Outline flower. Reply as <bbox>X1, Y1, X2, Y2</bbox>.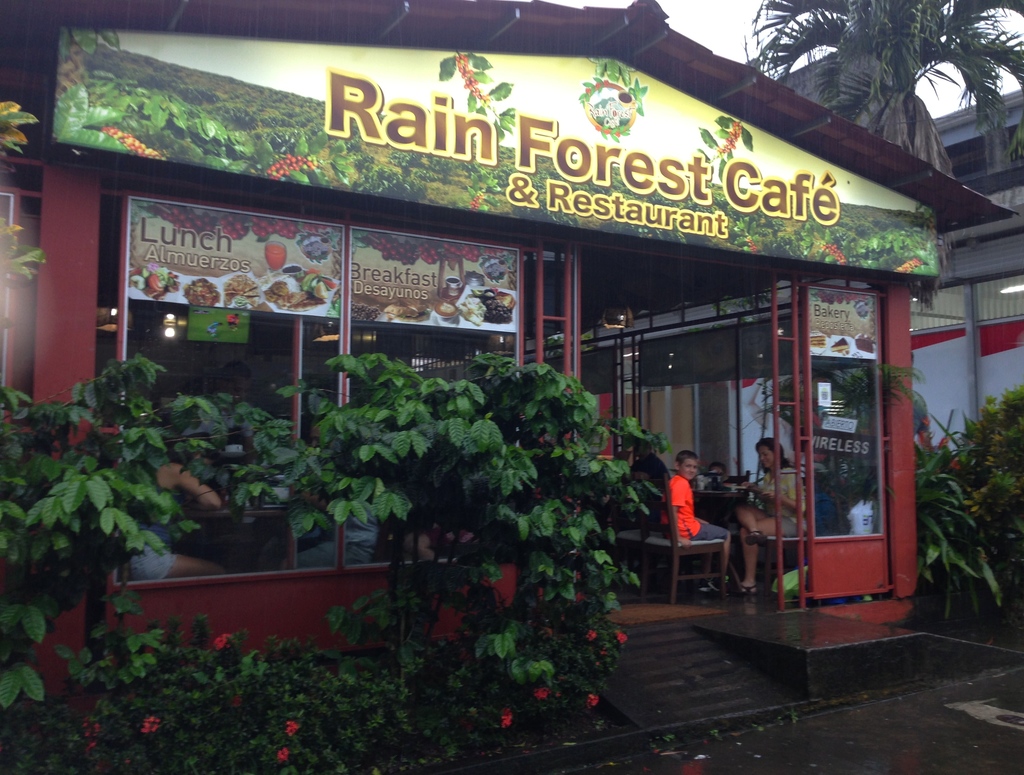
<bbox>949, 459, 960, 473</bbox>.
